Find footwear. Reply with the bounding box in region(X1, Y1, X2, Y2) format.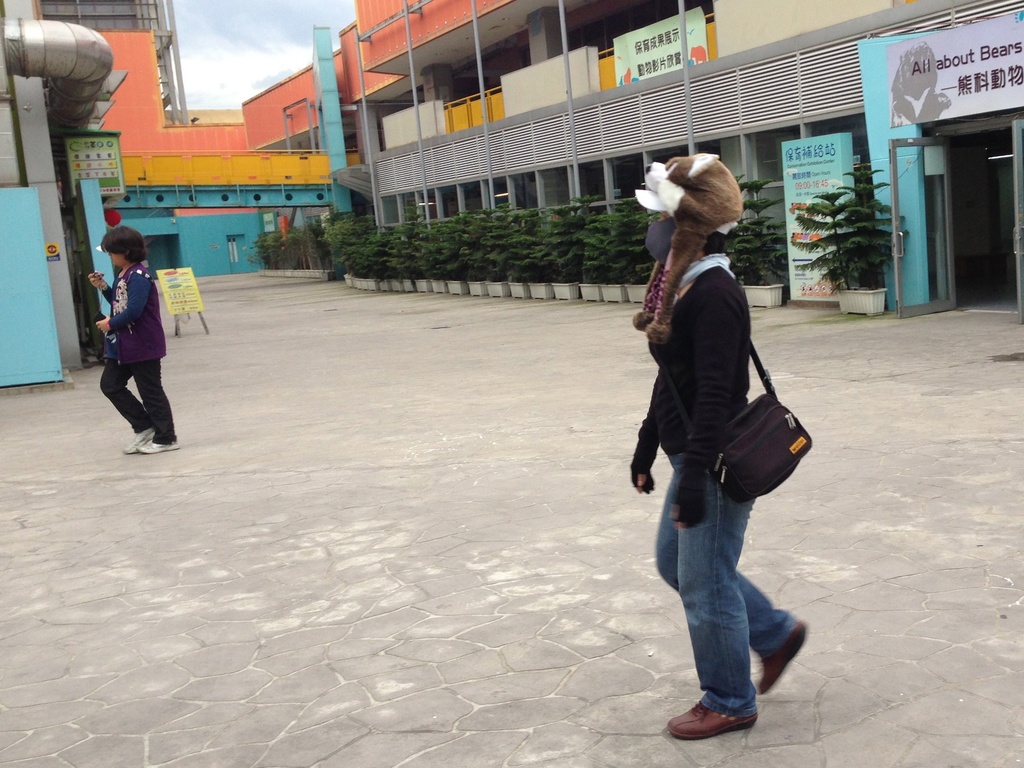
region(695, 659, 784, 749).
